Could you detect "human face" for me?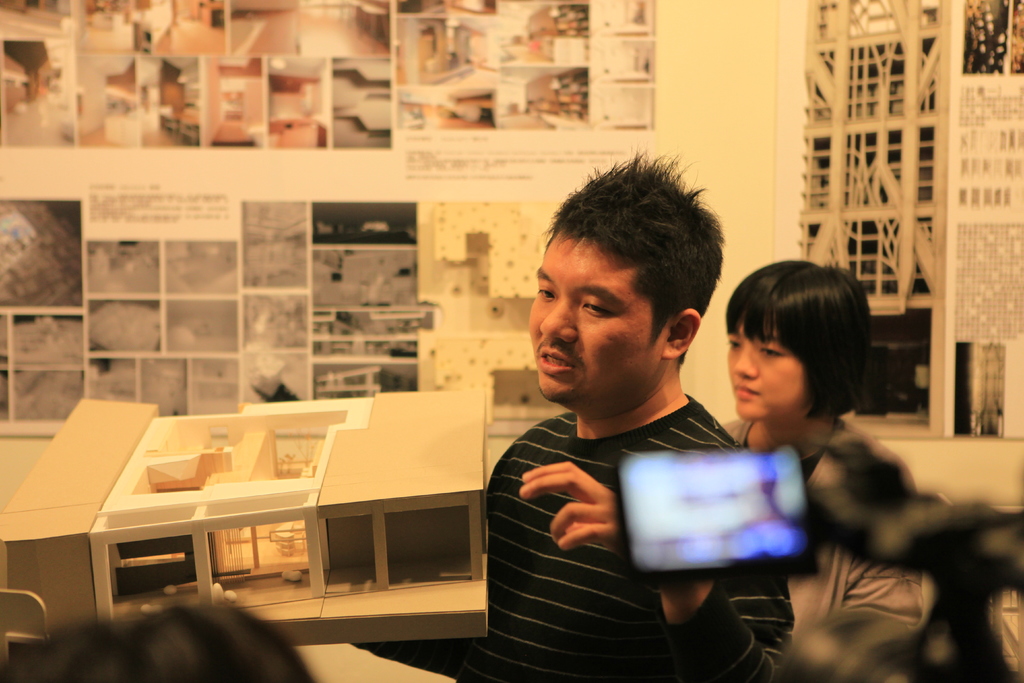
Detection result: detection(725, 325, 812, 423).
